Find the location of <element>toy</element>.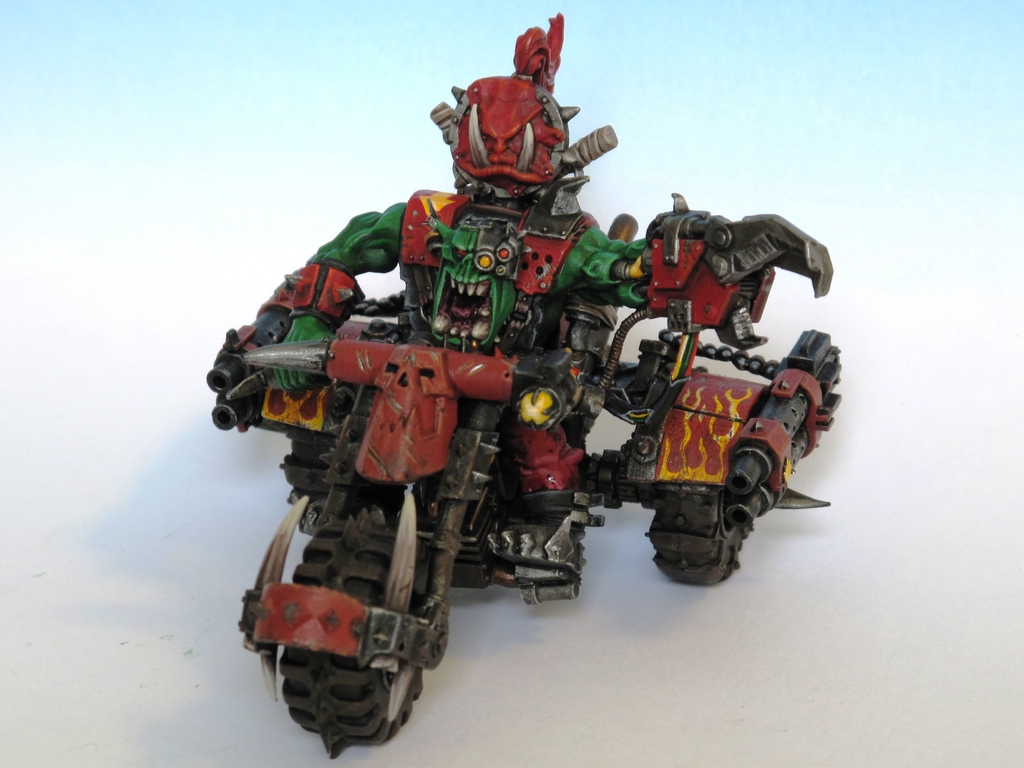
Location: 177/106/882/729.
